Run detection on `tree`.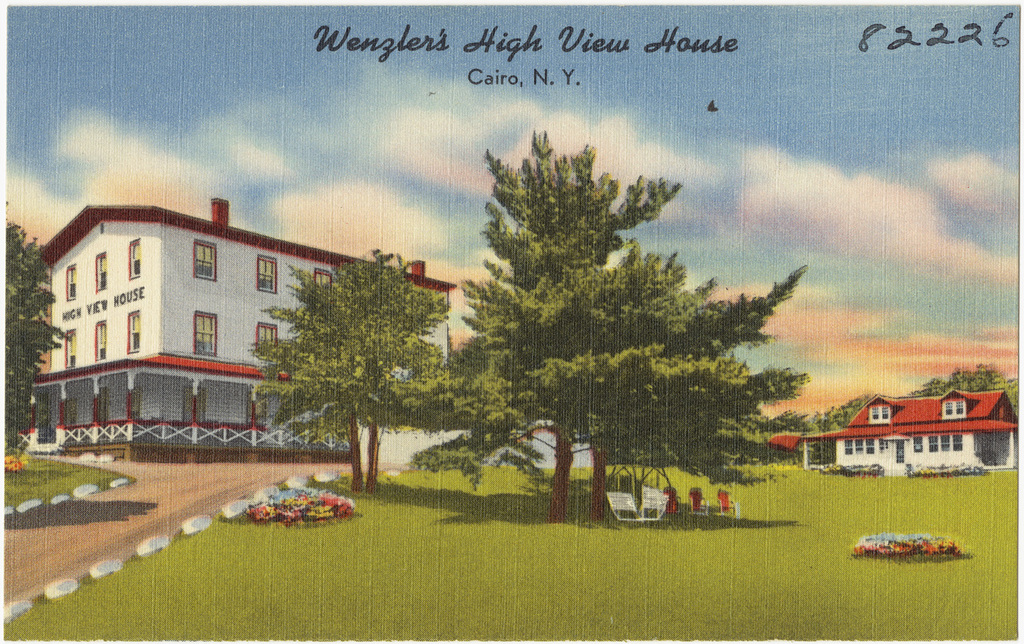
Result: region(0, 202, 61, 469).
